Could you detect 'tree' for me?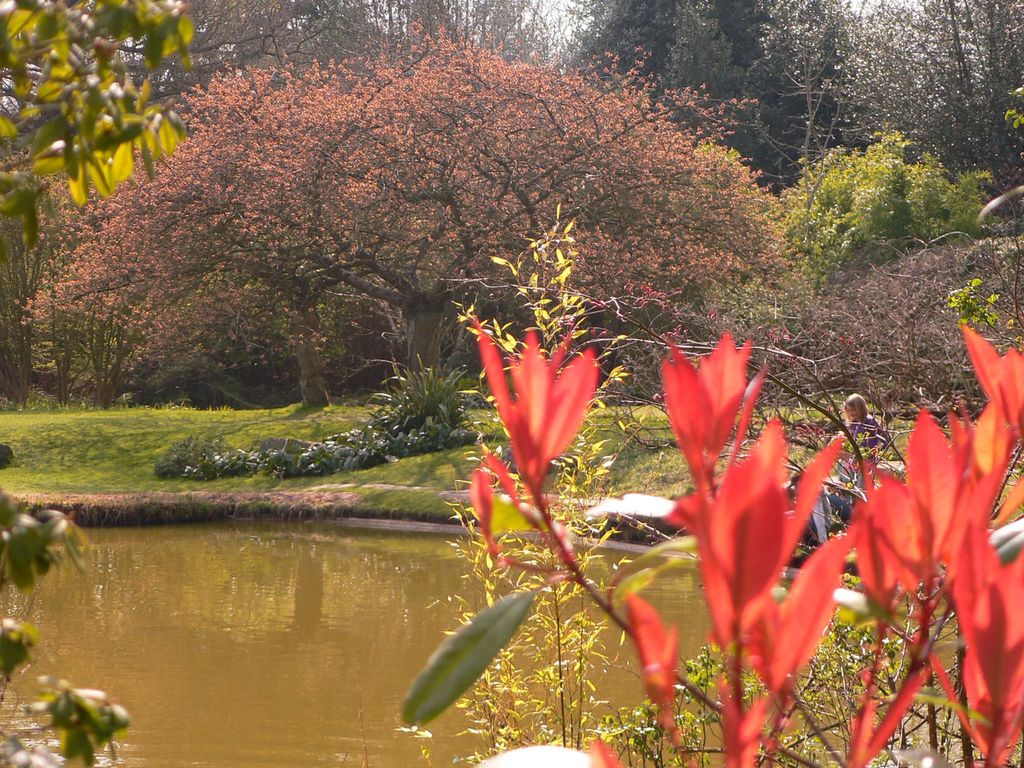
Detection result: 0,0,235,359.
